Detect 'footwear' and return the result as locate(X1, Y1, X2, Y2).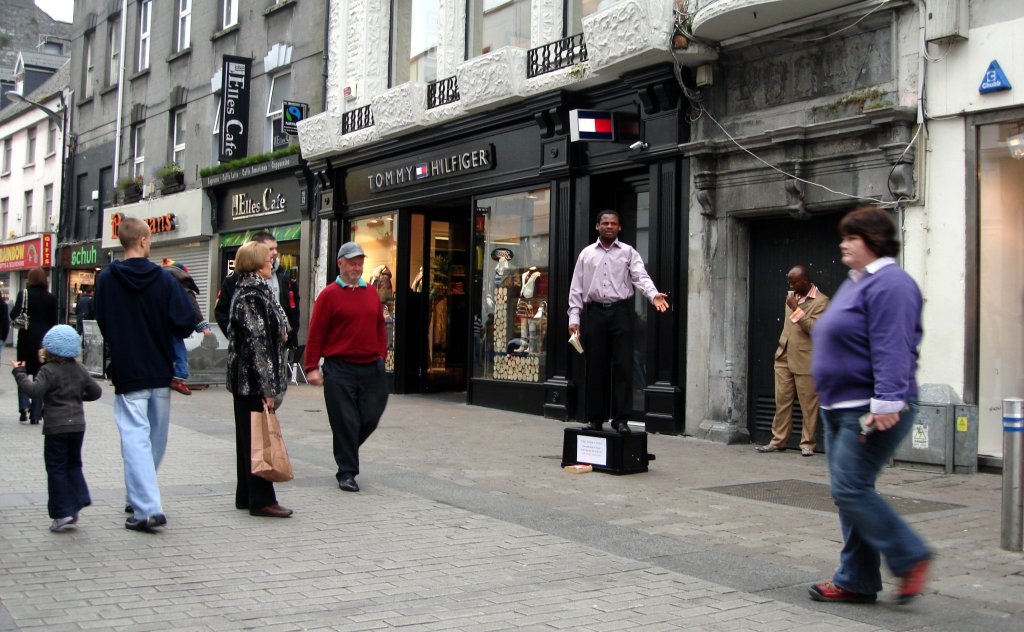
locate(126, 516, 166, 529).
